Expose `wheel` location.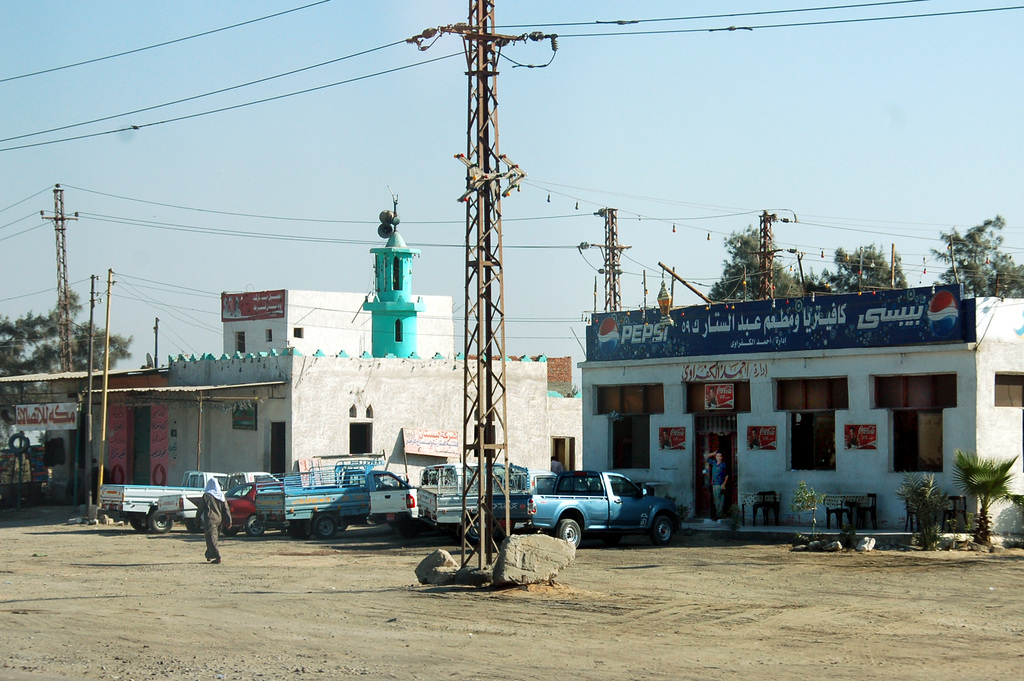
Exposed at left=290, top=523, right=310, bottom=541.
